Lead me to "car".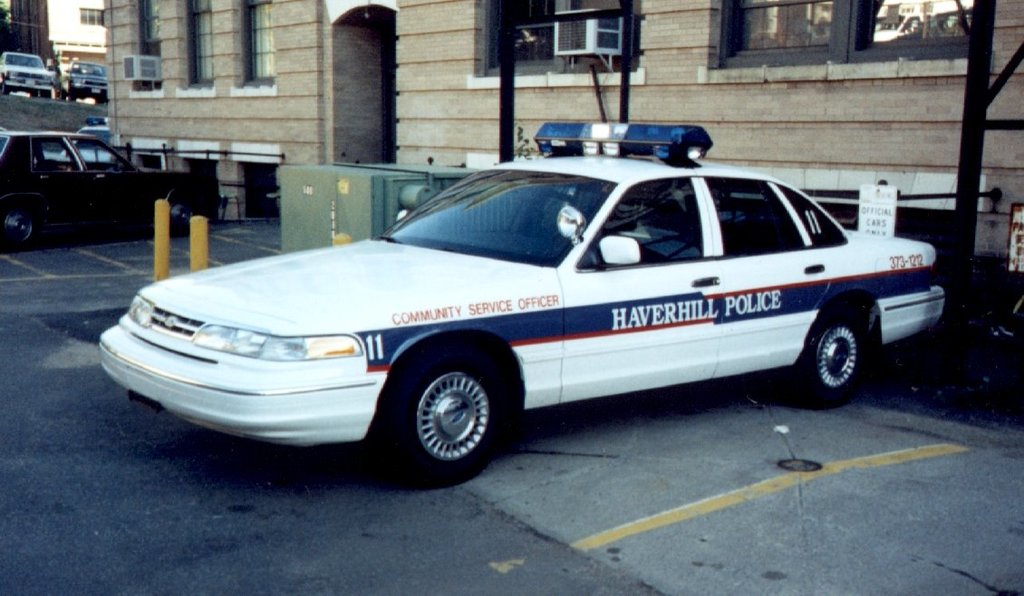
Lead to {"left": 0, "top": 47, "right": 53, "bottom": 101}.
